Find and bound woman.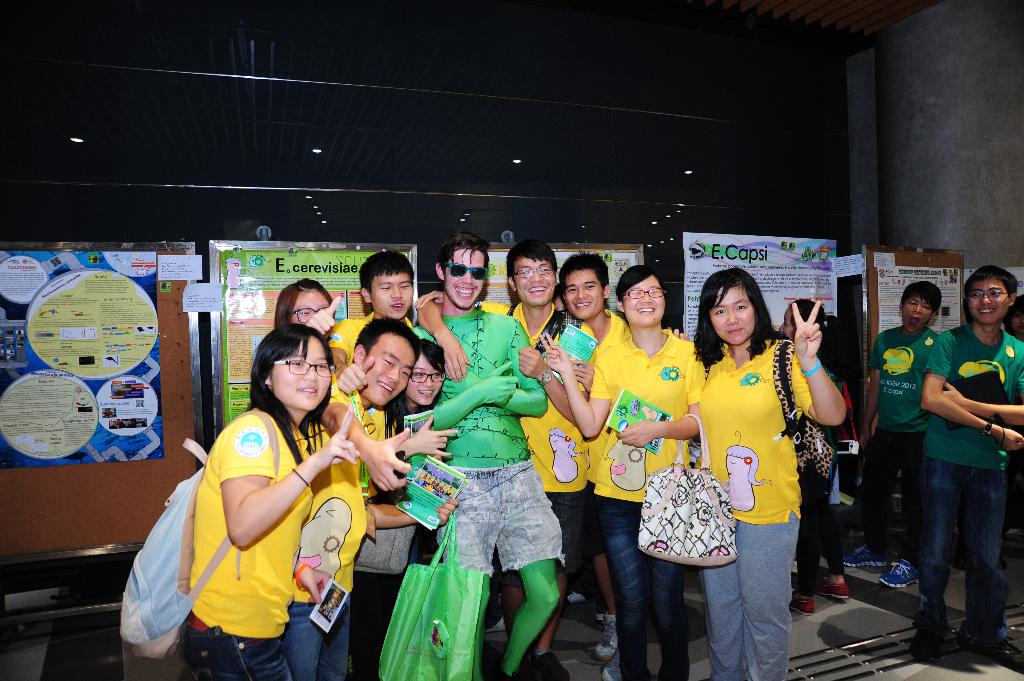
Bound: {"x1": 778, "y1": 298, "x2": 860, "y2": 616}.
